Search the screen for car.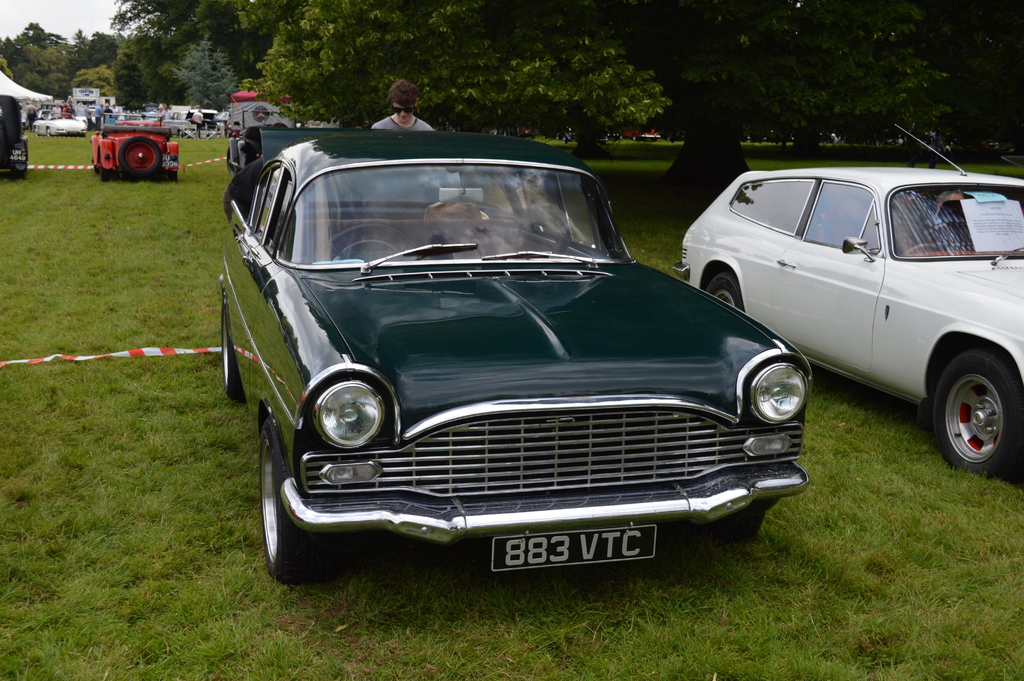
Found at 206/135/802/594.
